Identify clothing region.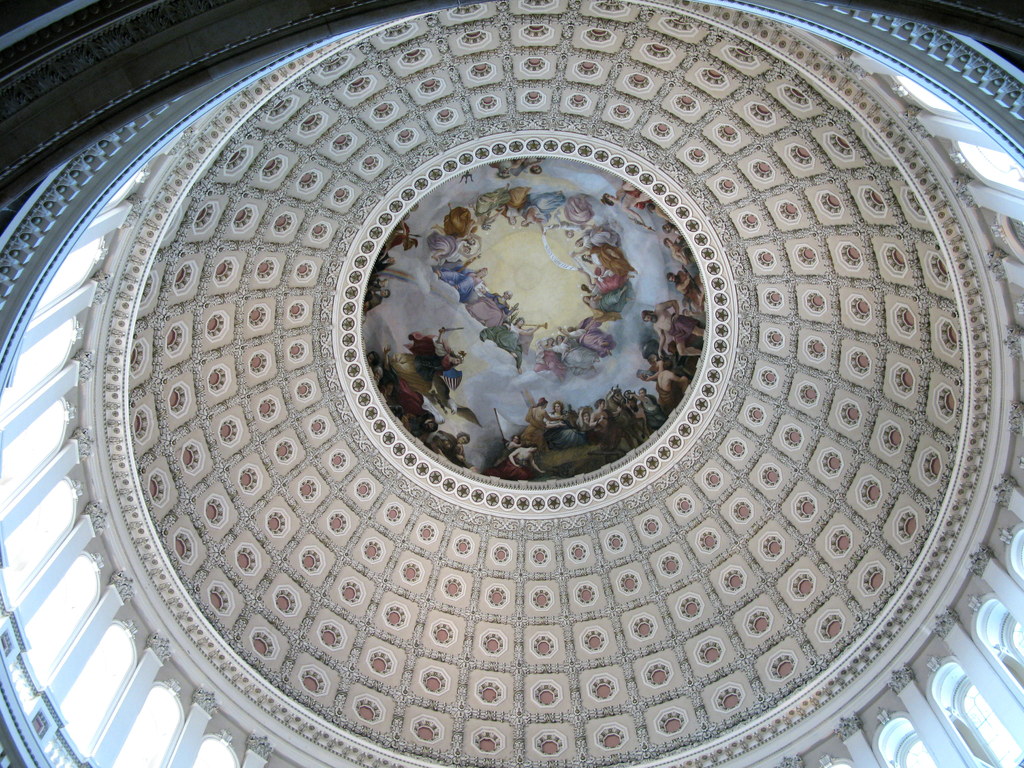
Region: (x1=589, y1=250, x2=634, y2=271).
